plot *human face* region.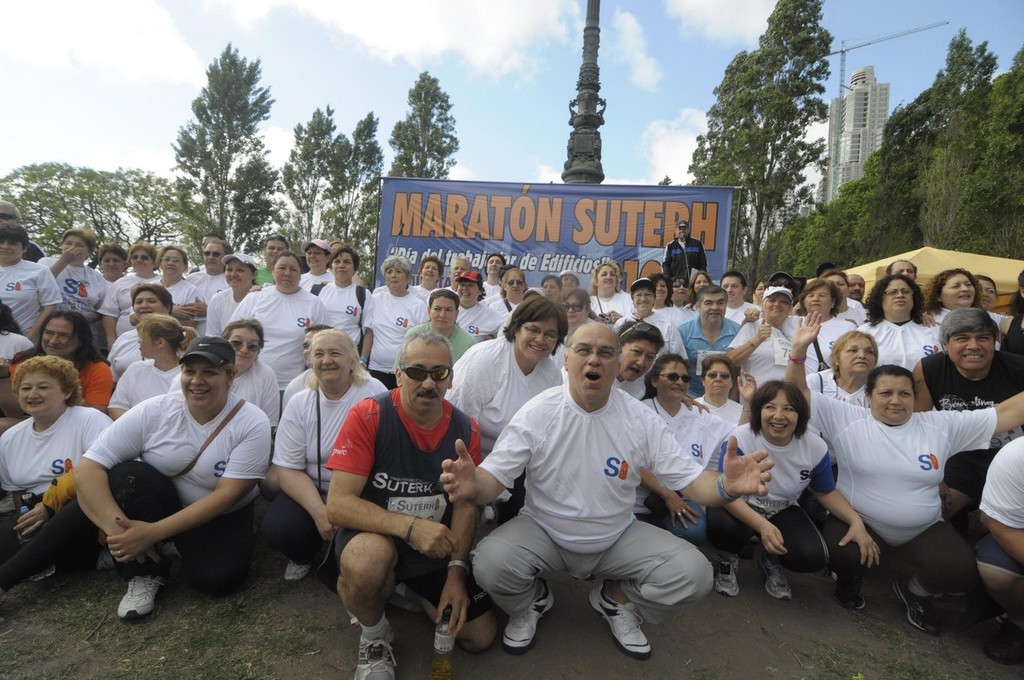
Plotted at region(568, 324, 618, 398).
